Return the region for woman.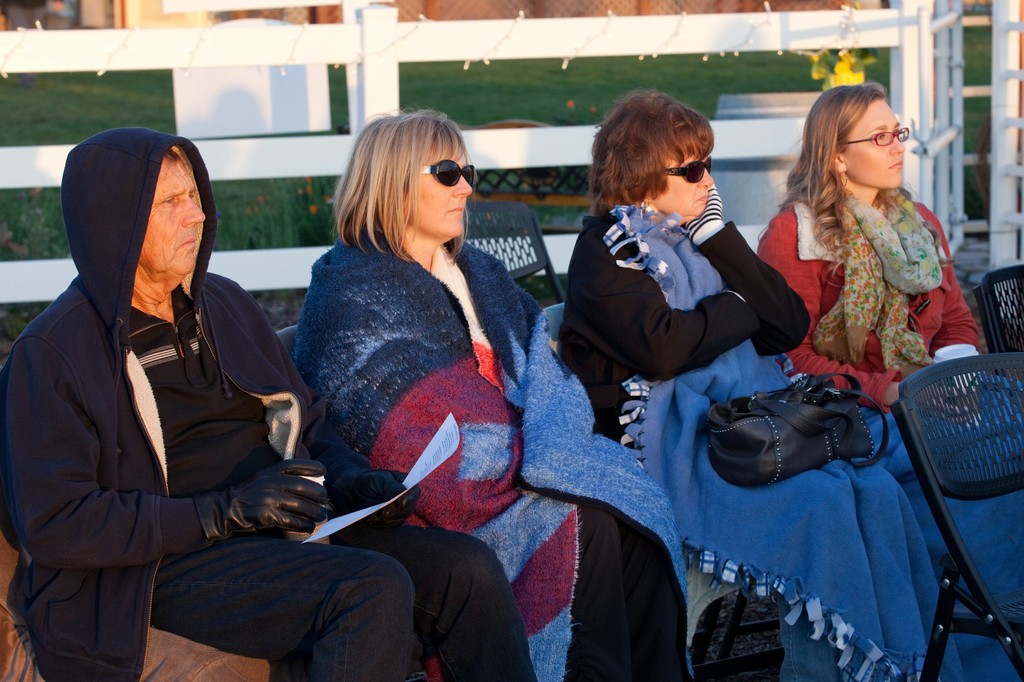
bbox=(279, 111, 595, 662).
